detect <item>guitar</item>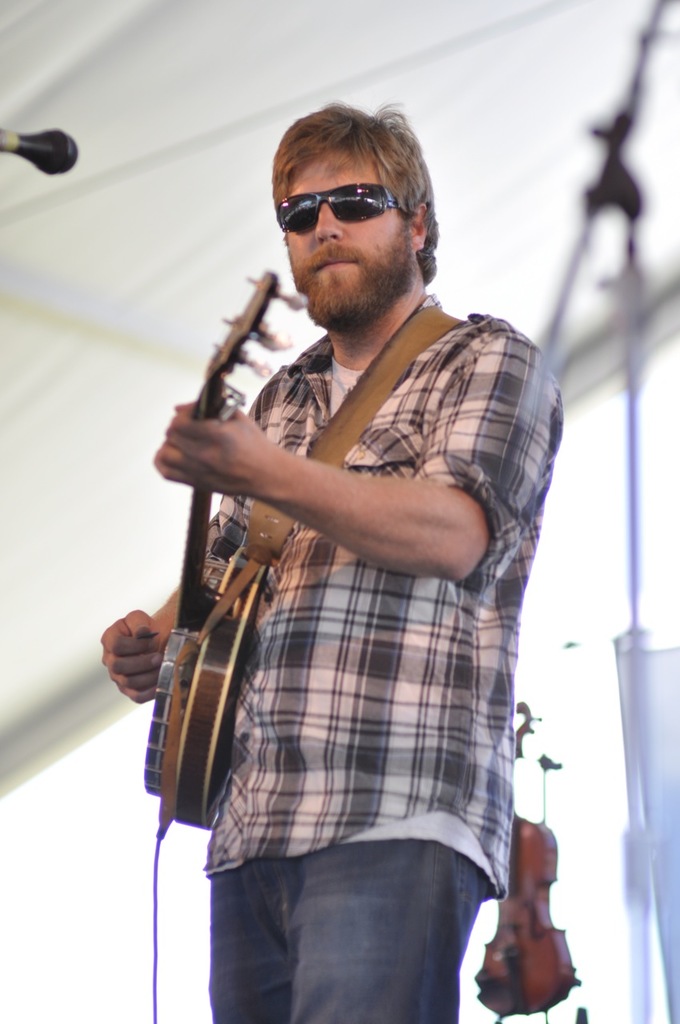
box=[466, 697, 587, 1012]
